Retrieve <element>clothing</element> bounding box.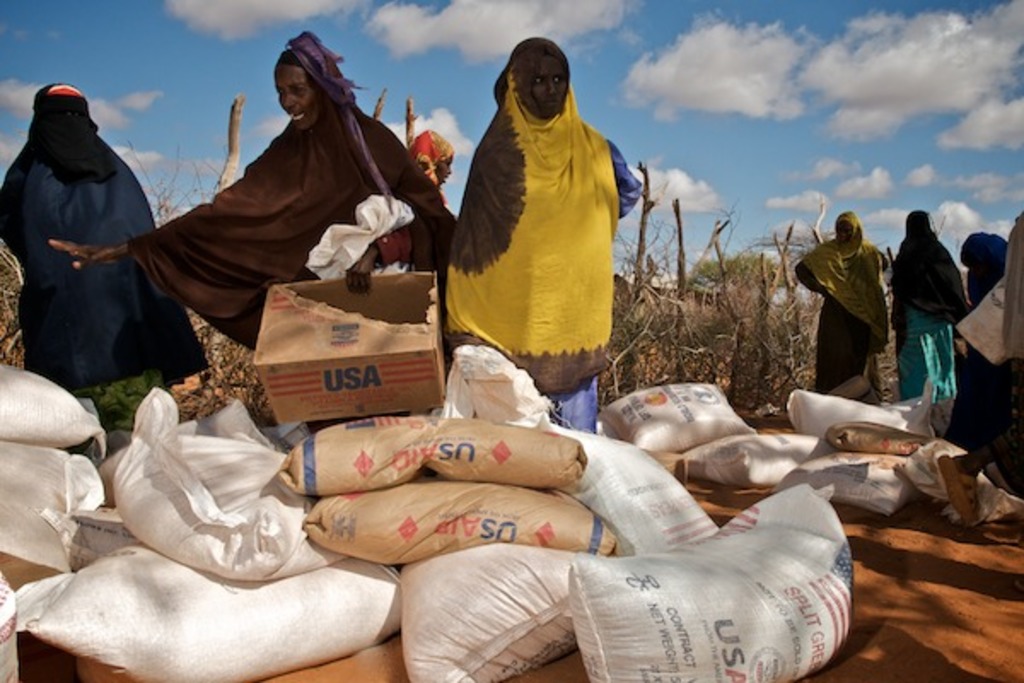
Bounding box: 945:210:1022:504.
